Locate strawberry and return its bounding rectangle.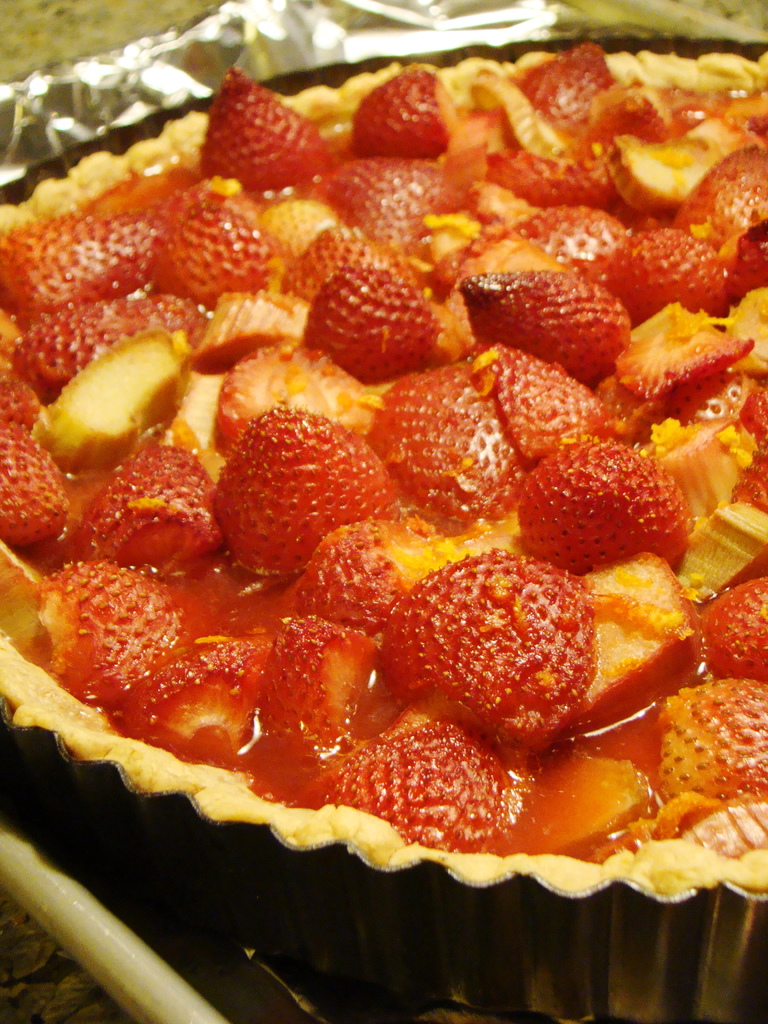
detection(296, 525, 449, 630).
